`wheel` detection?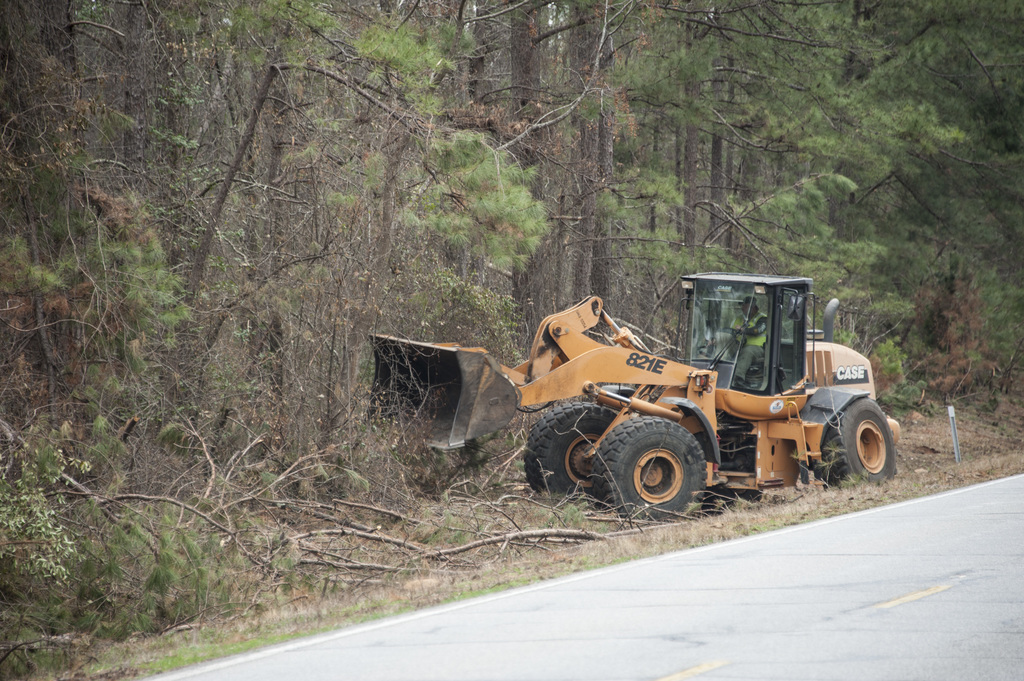
box=[721, 330, 745, 347]
